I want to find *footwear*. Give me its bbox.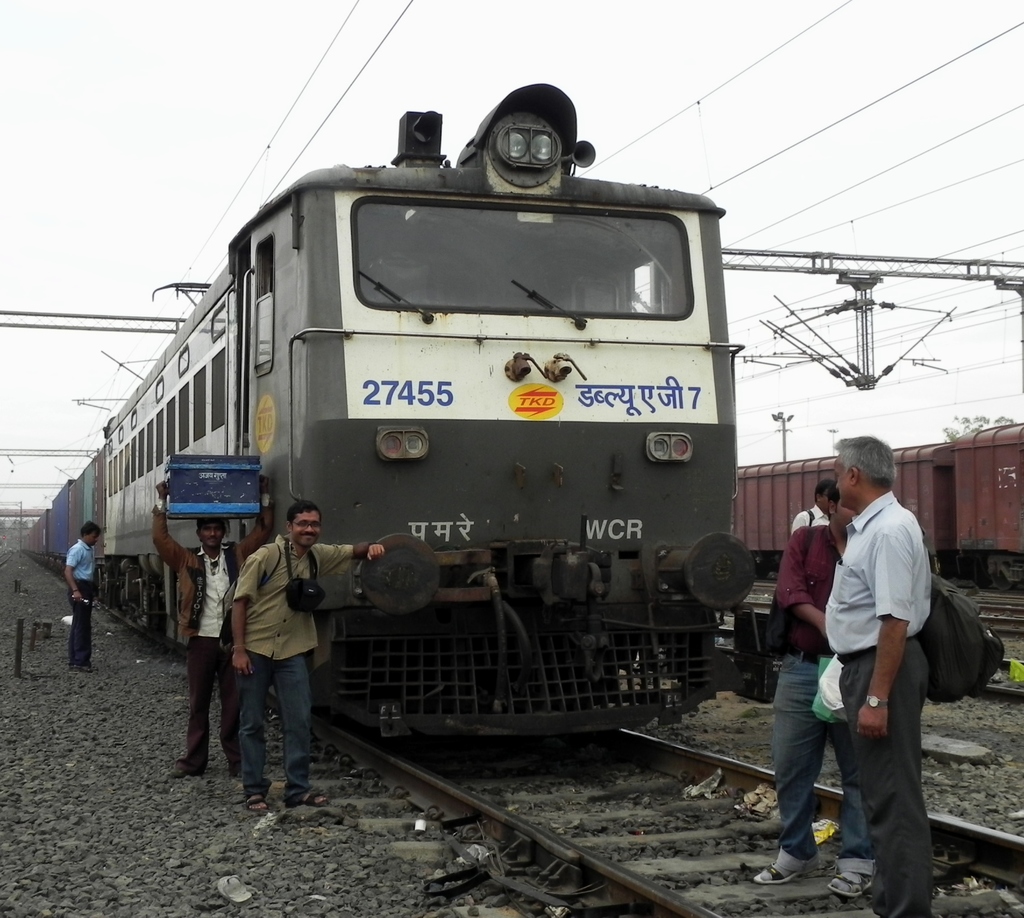
(246,789,269,809).
